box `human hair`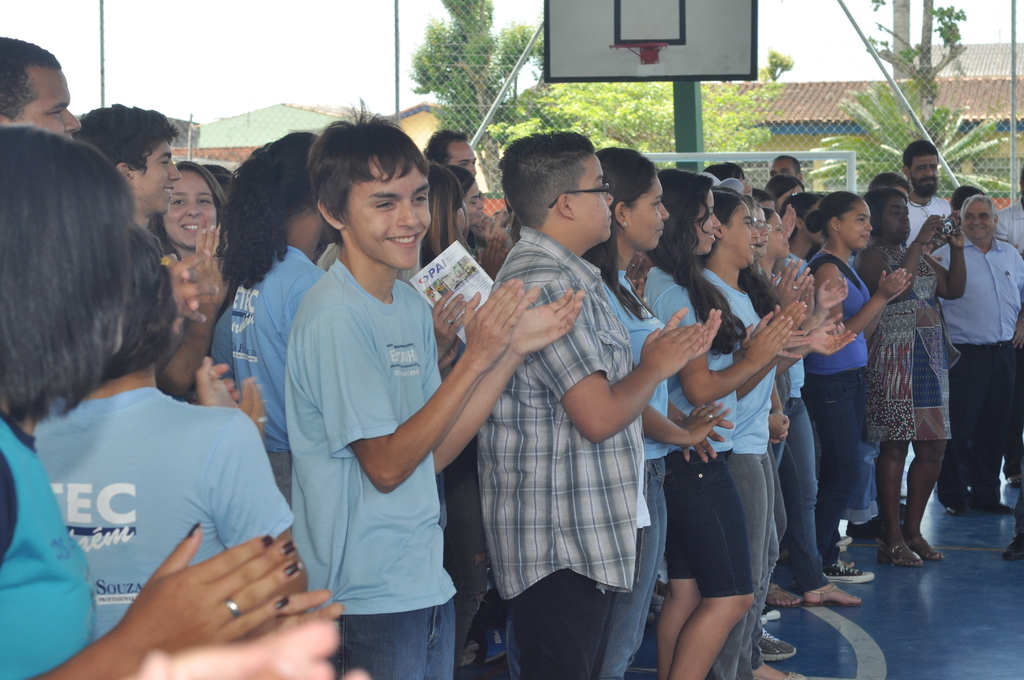
{"left": 0, "top": 122, "right": 134, "bottom": 420}
